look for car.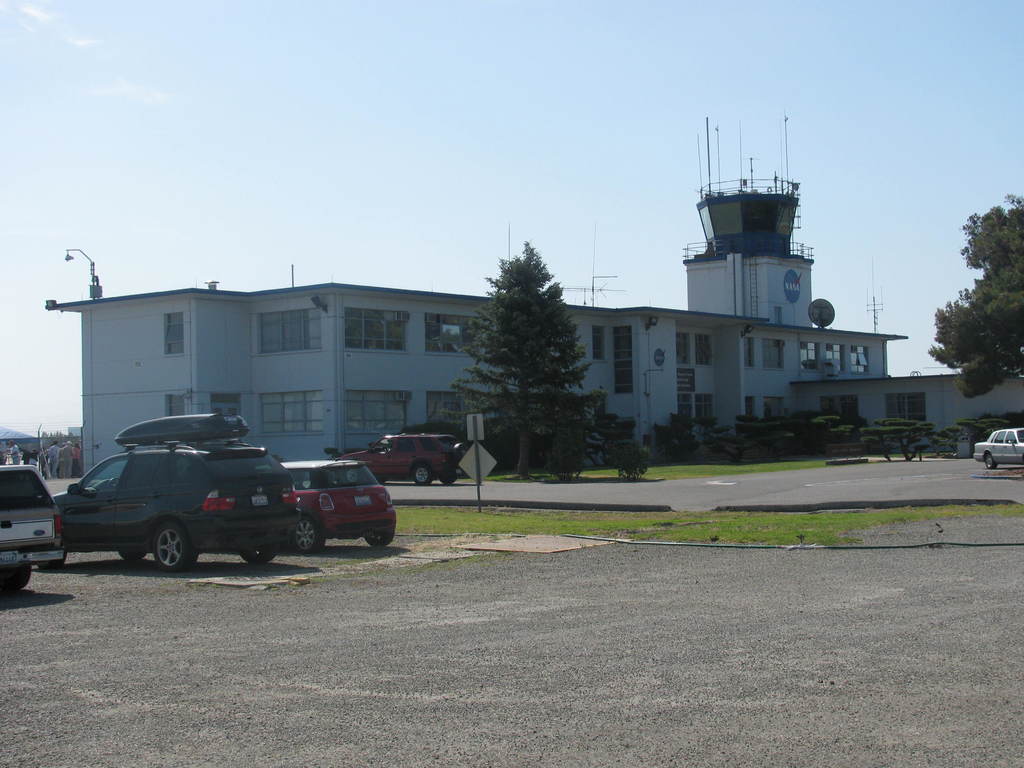
Found: crop(259, 454, 397, 551).
